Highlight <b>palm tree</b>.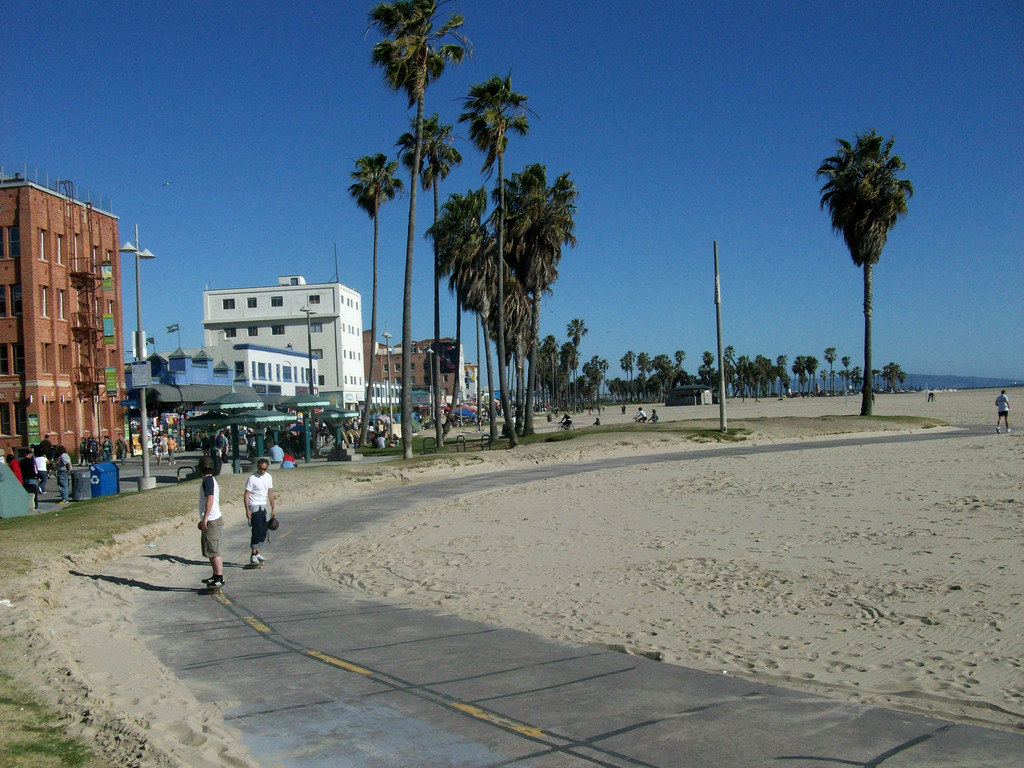
Highlighted region: [left=344, top=148, right=396, bottom=457].
